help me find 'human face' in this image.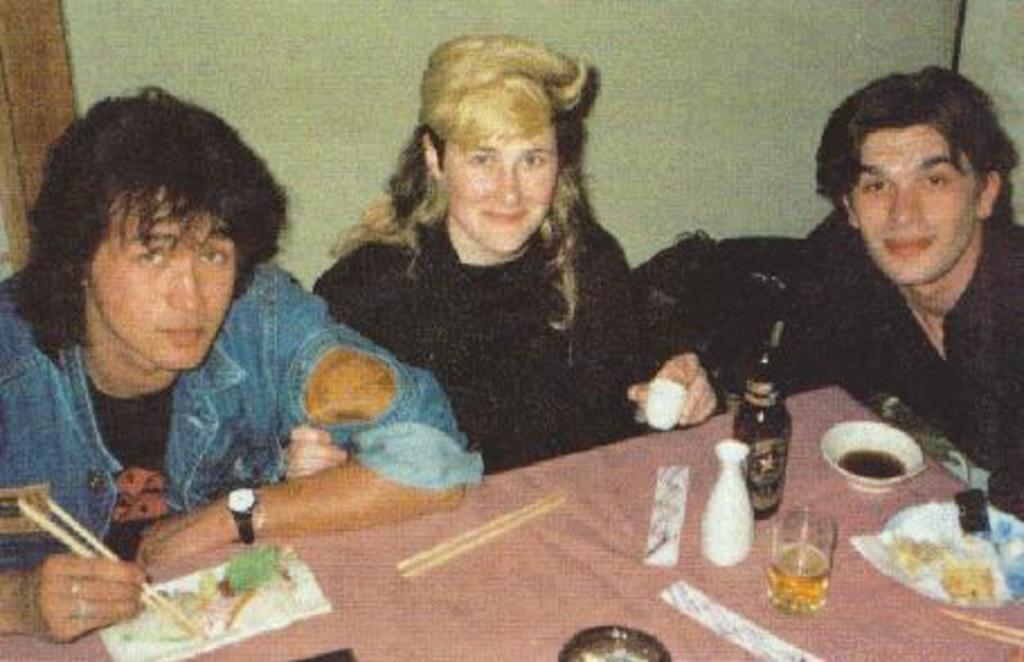
Found it: {"x1": 83, "y1": 187, "x2": 241, "y2": 363}.
